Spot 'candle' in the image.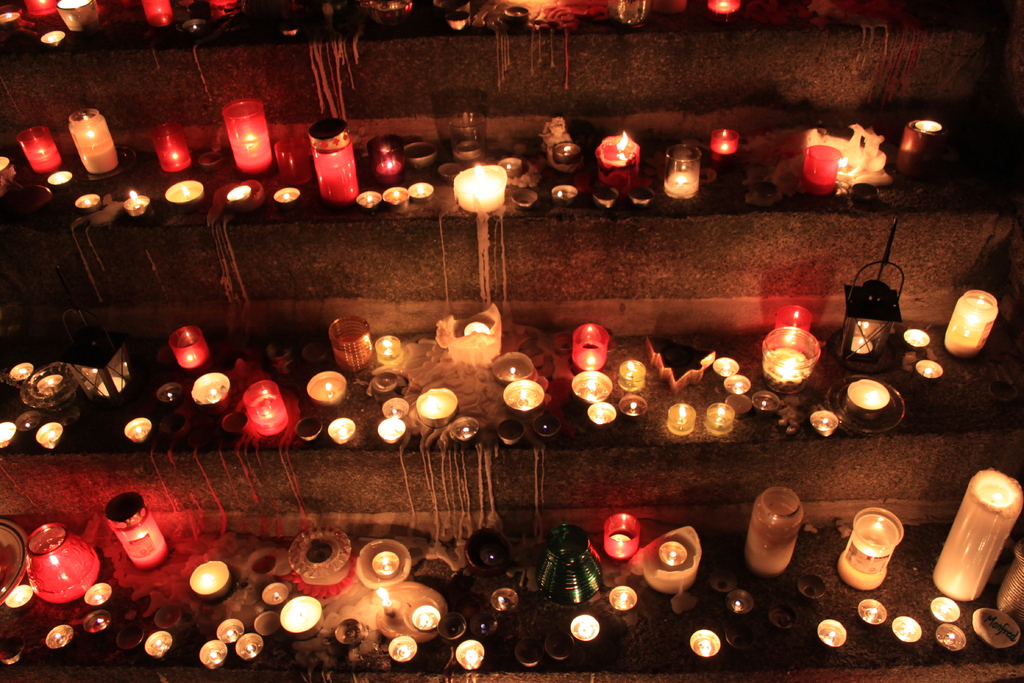
'candle' found at region(383, 399, 409, 416).
